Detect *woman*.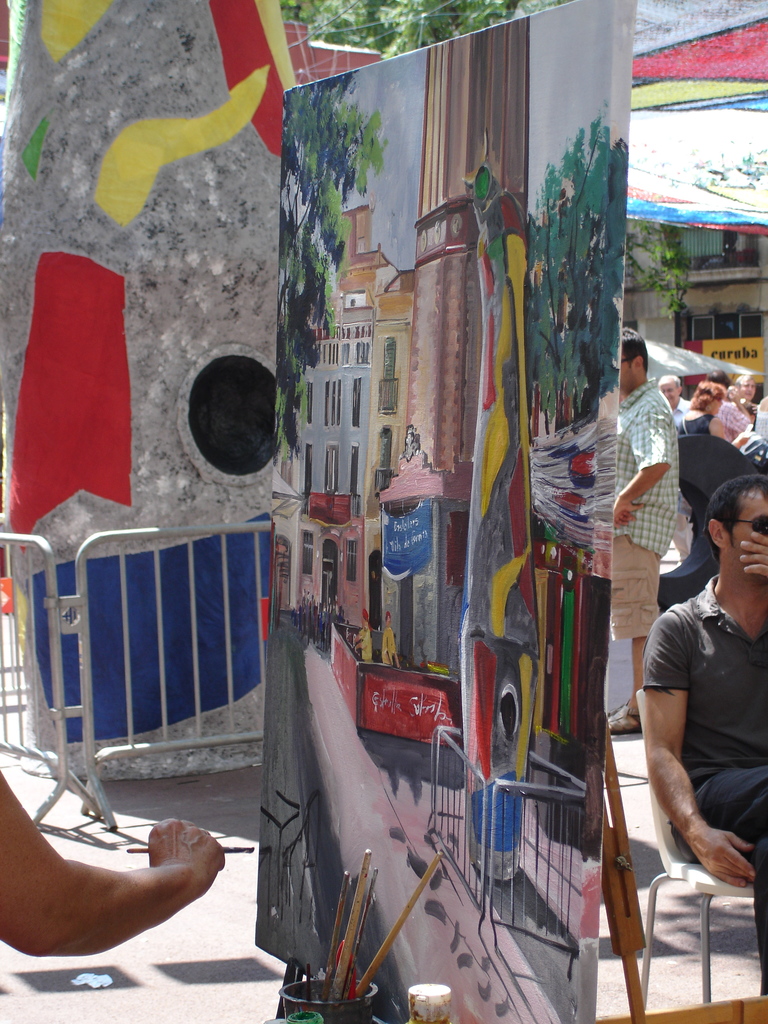
Detected at locate(680, 373, 731, 441).
